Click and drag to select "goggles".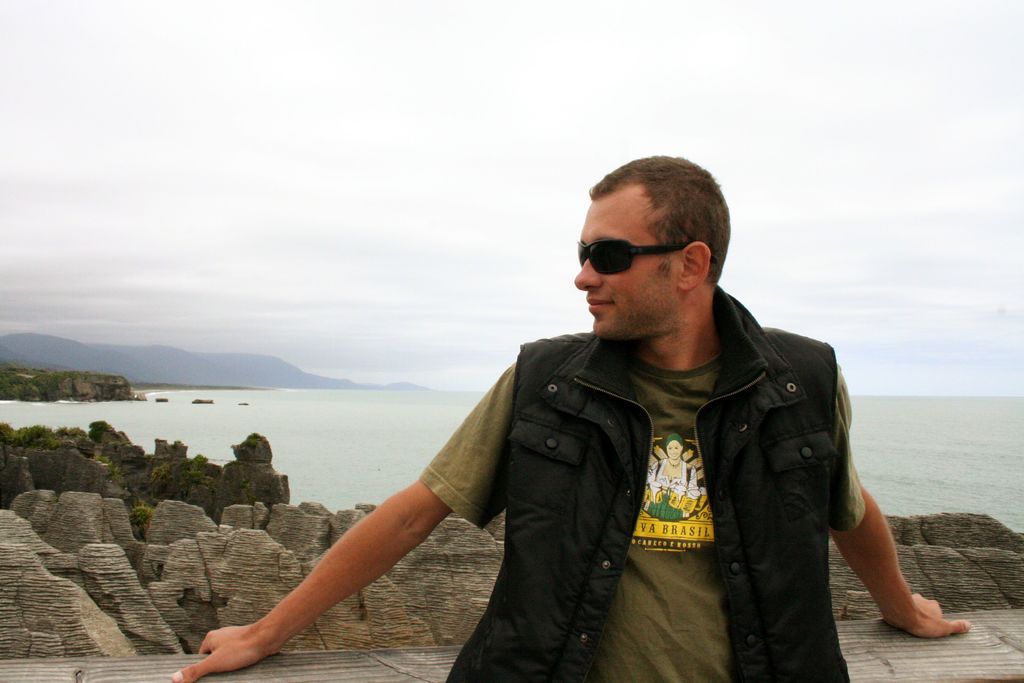
Selection: (569,236,684,274).
